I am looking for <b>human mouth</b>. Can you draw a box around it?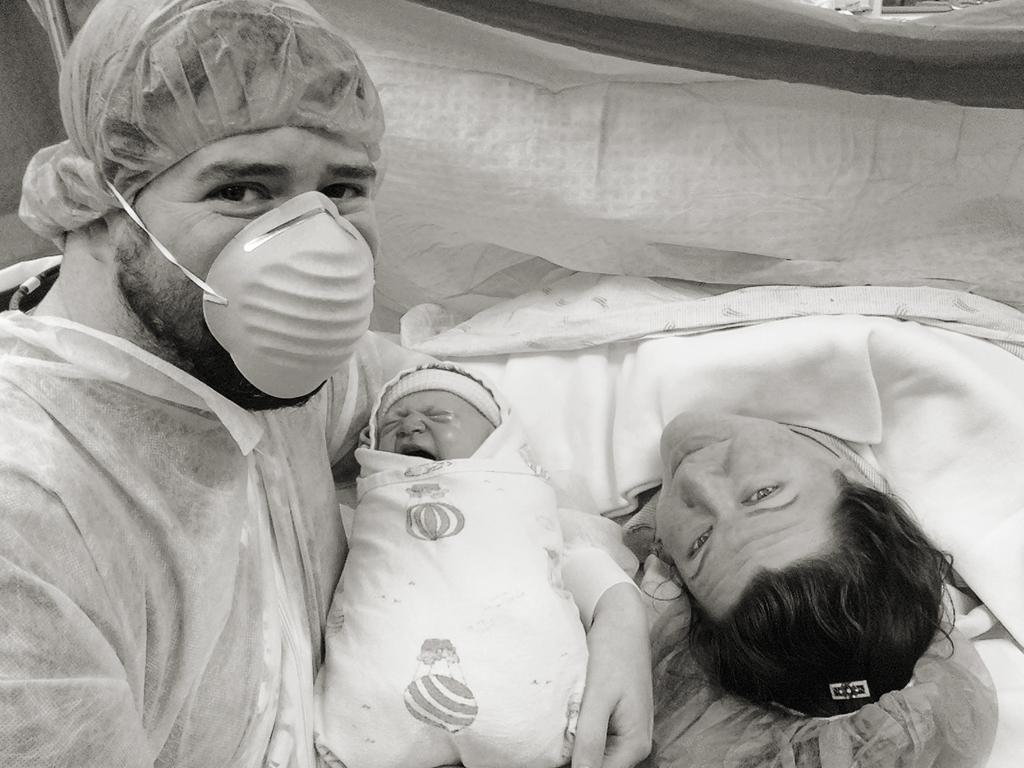
Sure, the bounding box is {"left": 671, "top": 440, "right": 722, "bottom": 480}.
